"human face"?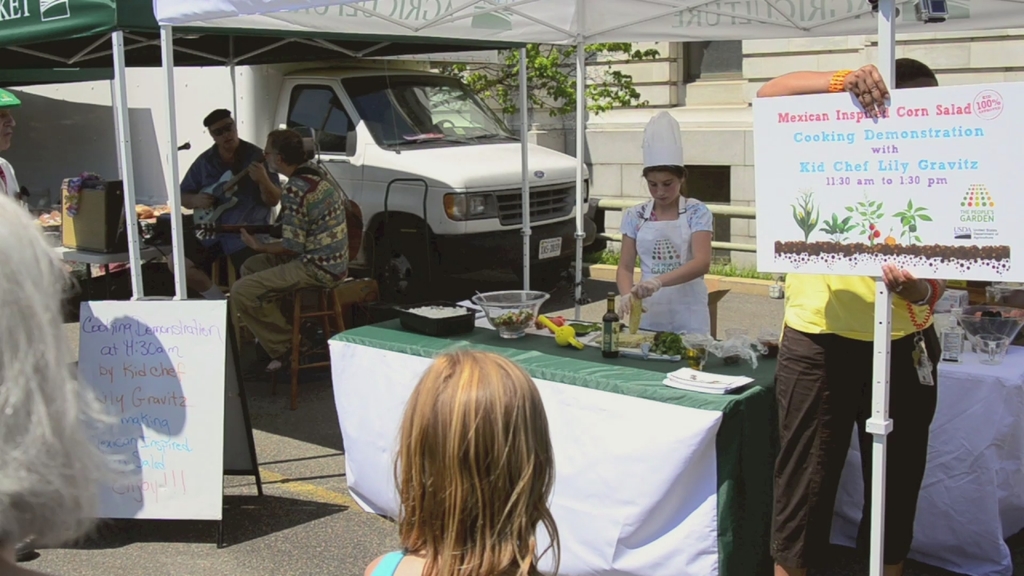
detection(215, 120, 239, 148)
